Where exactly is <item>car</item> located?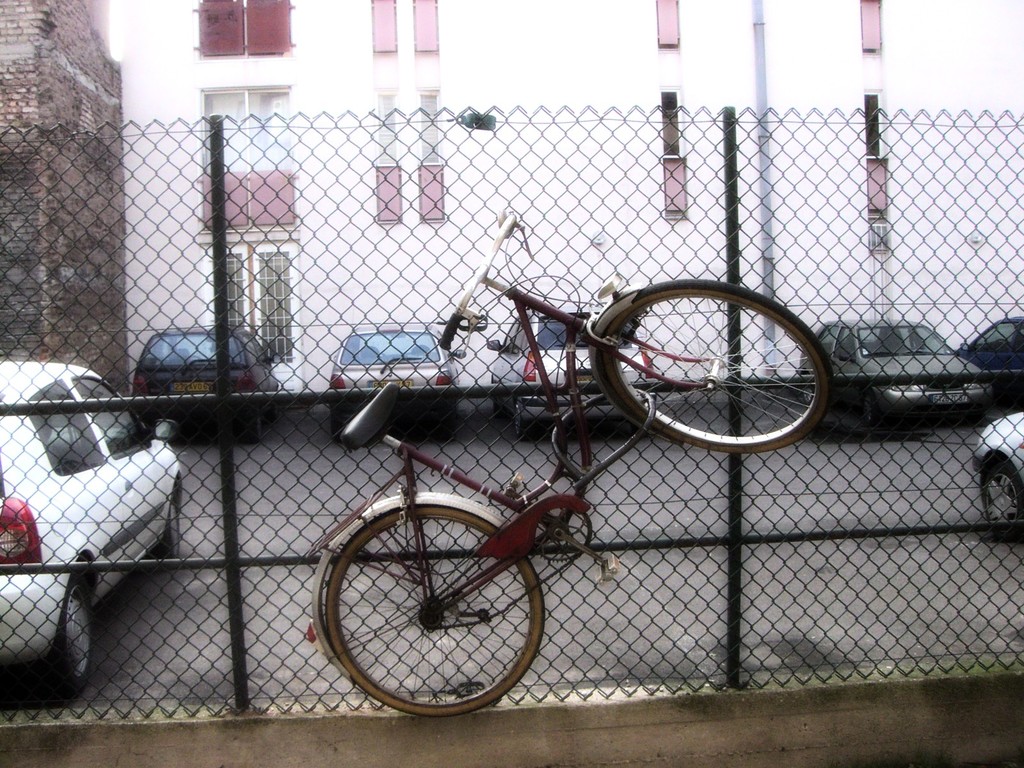
Its bounding box is l=0, t=365, r=185, b=709.
